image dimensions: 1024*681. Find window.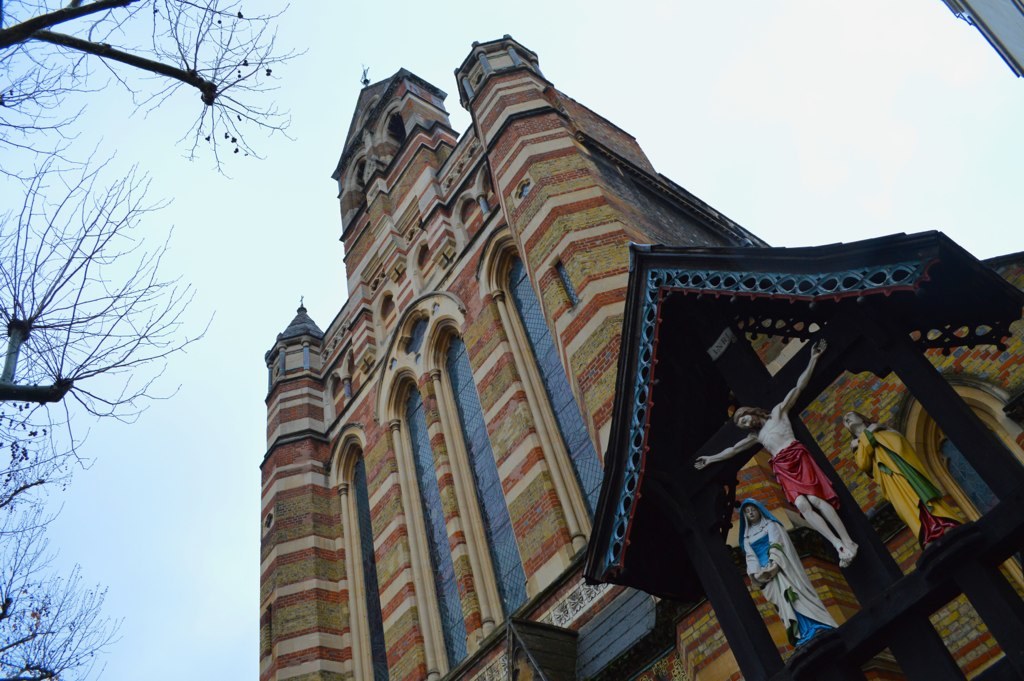
crop(357, 455, 385, 680).
